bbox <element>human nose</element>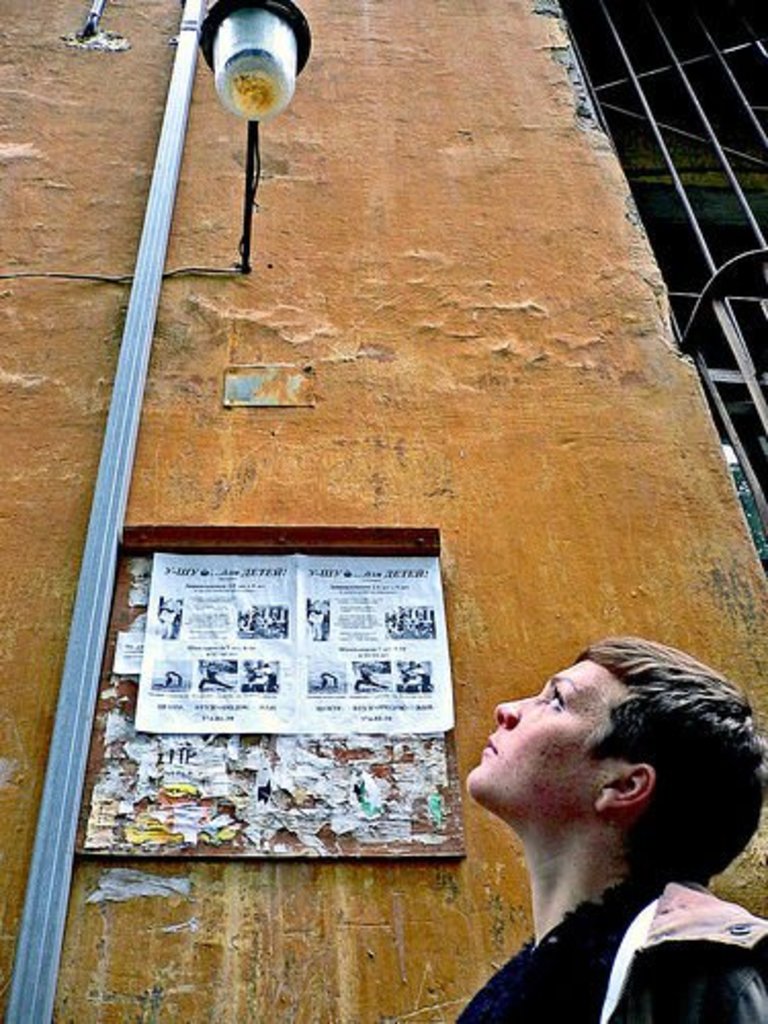
crop(494, 696, 543, 733)
